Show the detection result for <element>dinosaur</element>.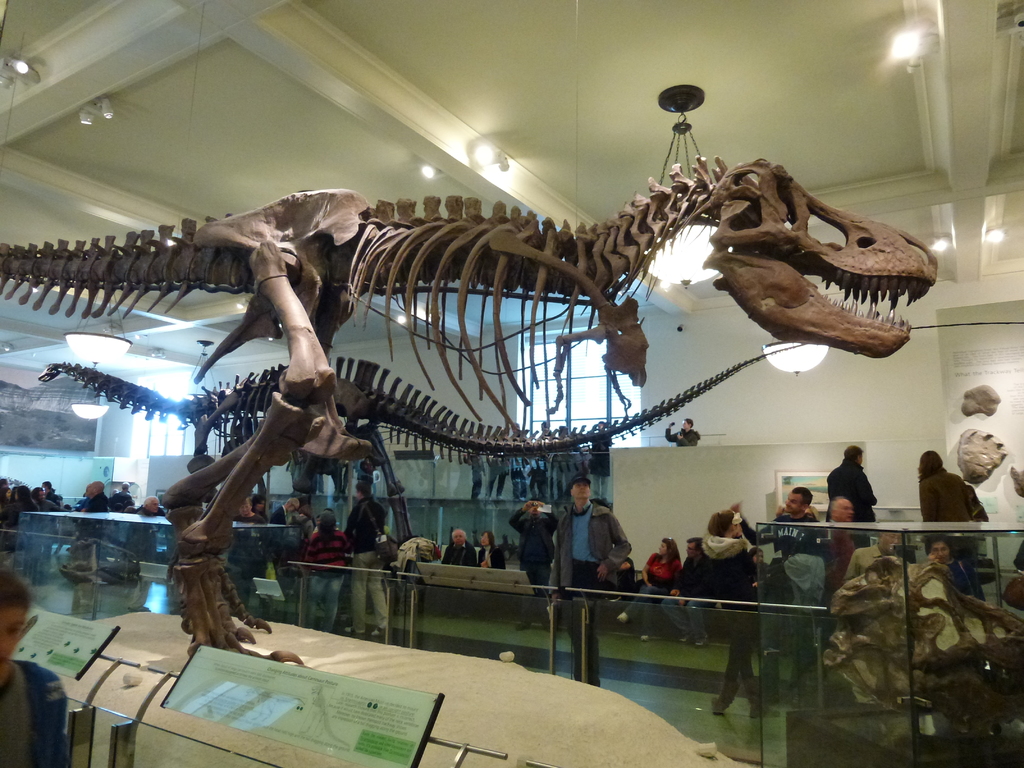
<bbox>0, 152, 940, 664</bbox>.
